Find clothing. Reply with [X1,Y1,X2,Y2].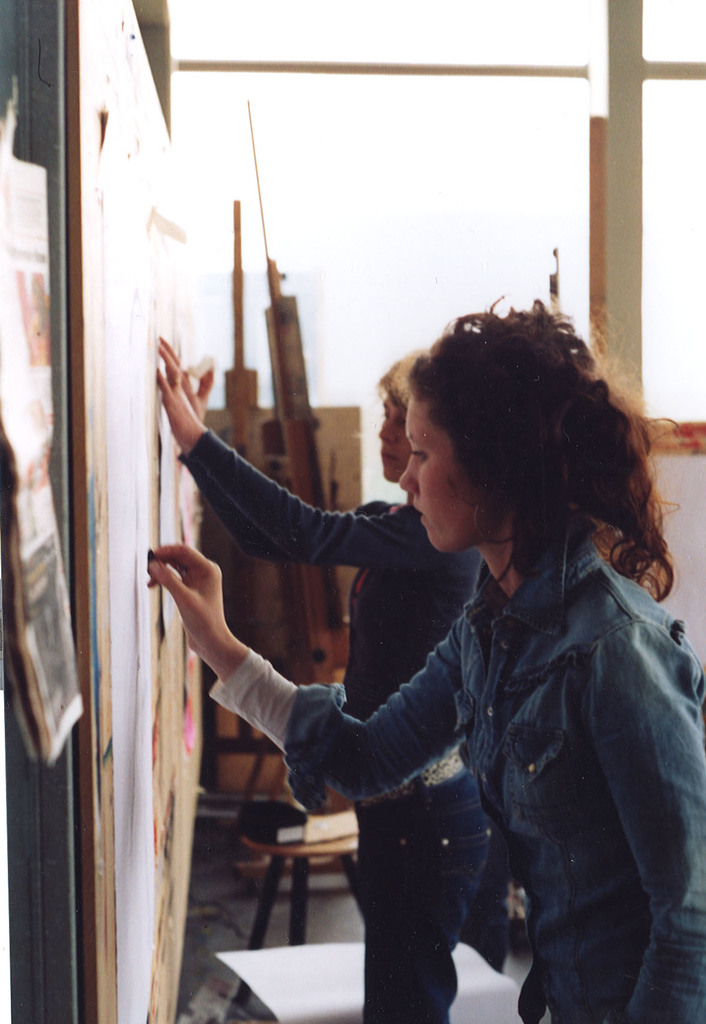
[179,424,487,1023].
